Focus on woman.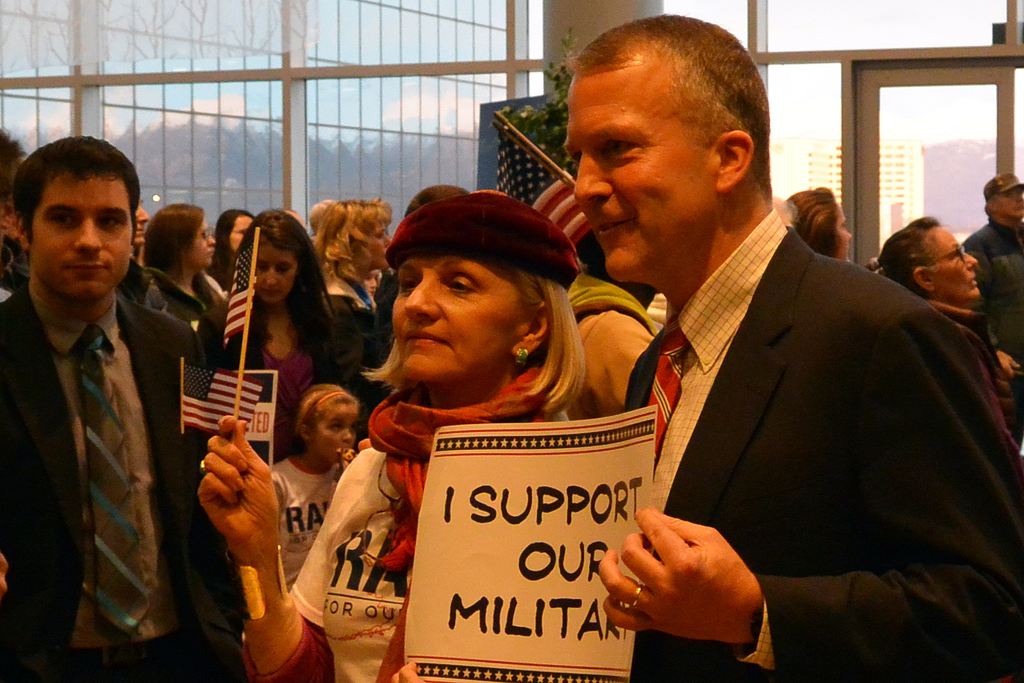
Focused at 218:202:252:290.
